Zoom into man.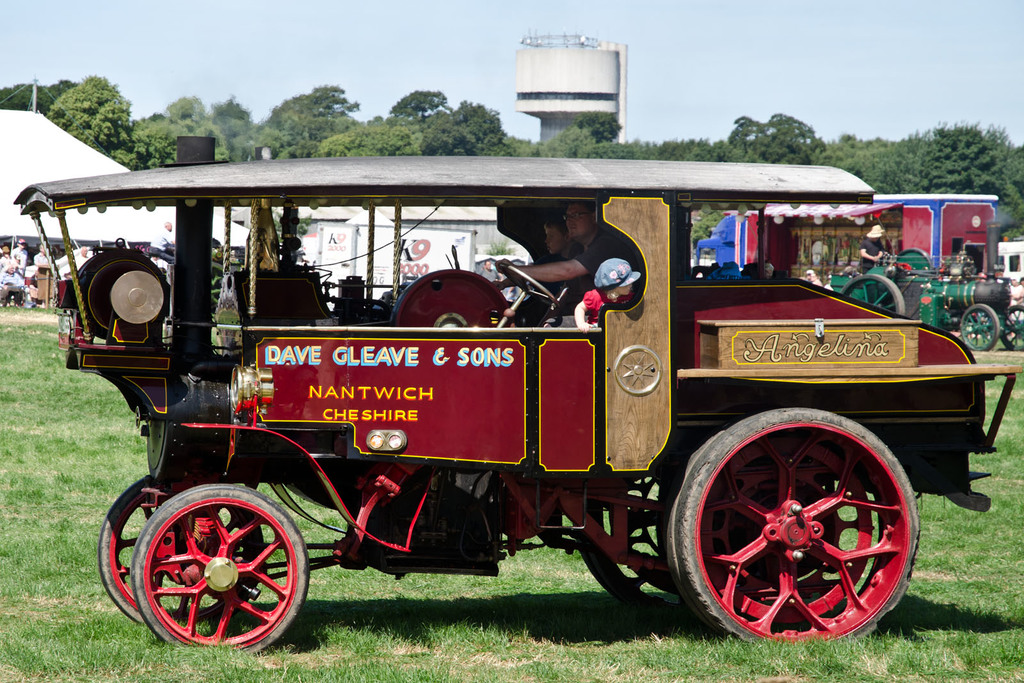
Zoom target: (x1=77, y1=245, x2=89, y2=270).
